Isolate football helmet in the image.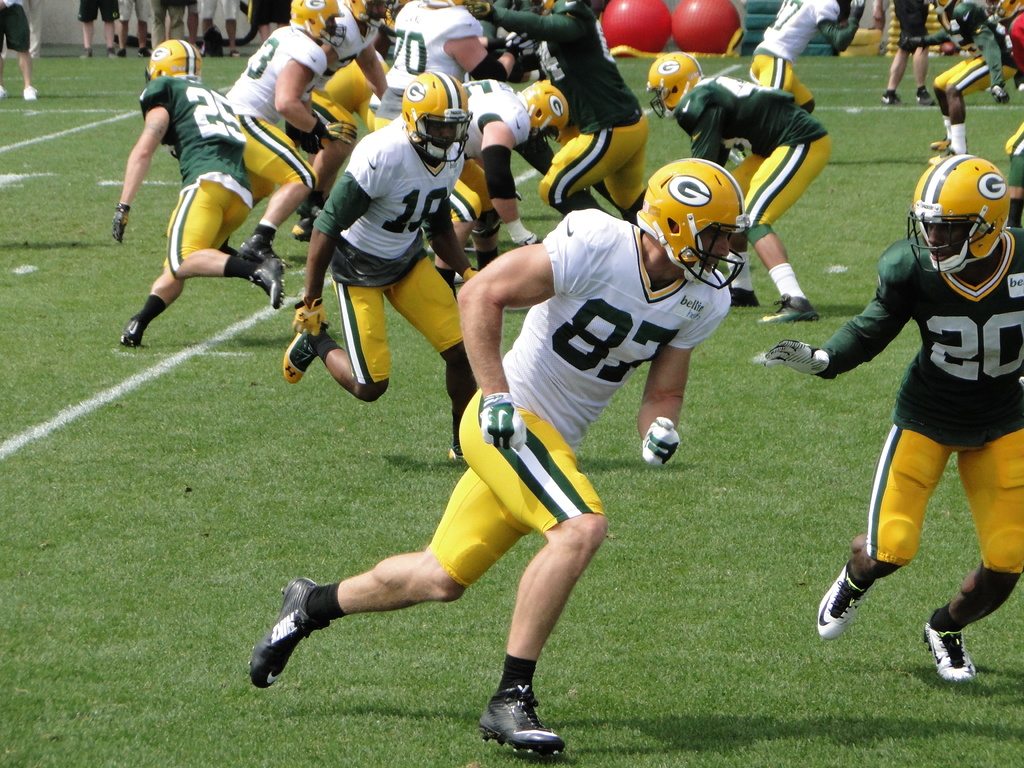
Isolated region: [637, 135, 767, 303].
